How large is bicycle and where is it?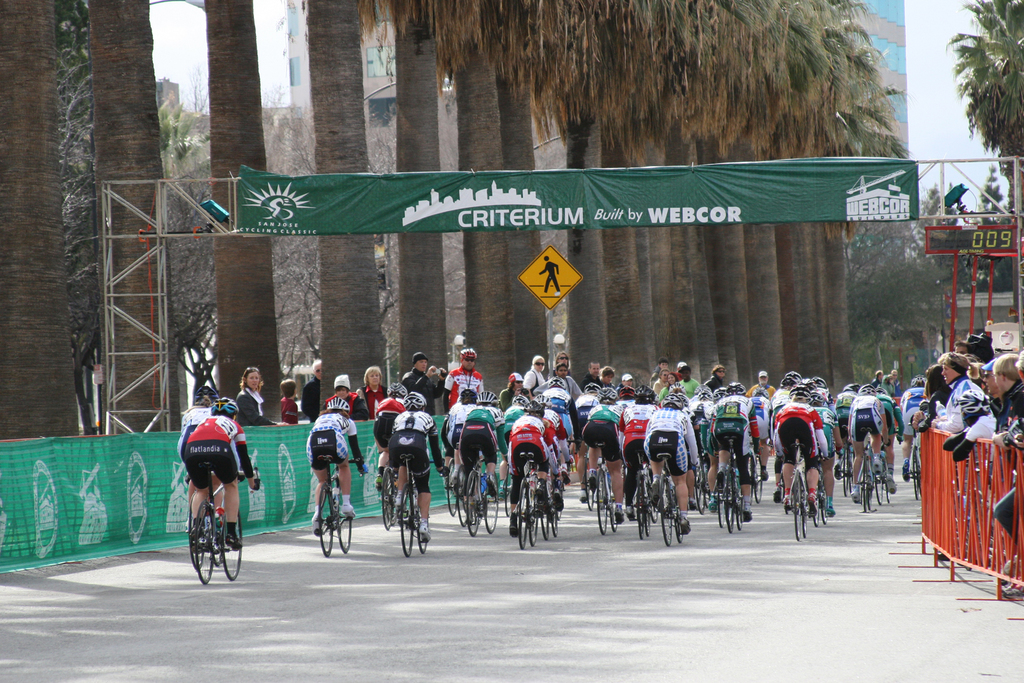
Bounding box: [399, 477, 425, 563].
